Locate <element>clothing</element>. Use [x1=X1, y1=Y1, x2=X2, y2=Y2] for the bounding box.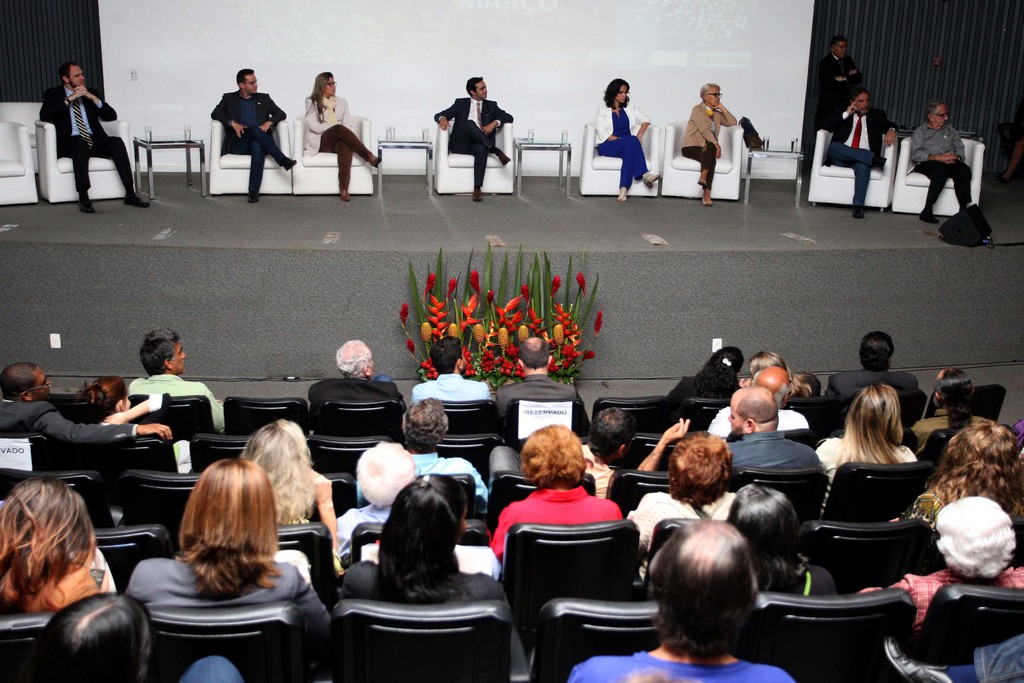
[x1=909, y1=120, x2=969, y2=215].
